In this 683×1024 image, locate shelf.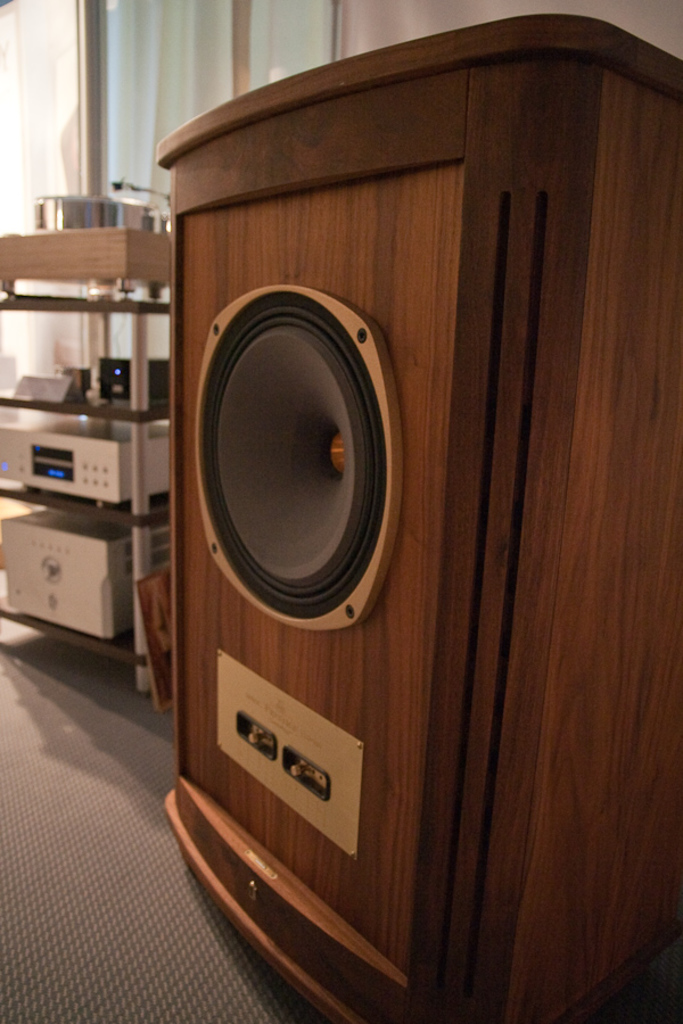
Bounding box: left=0, top=147, right=190, bottom=695.
